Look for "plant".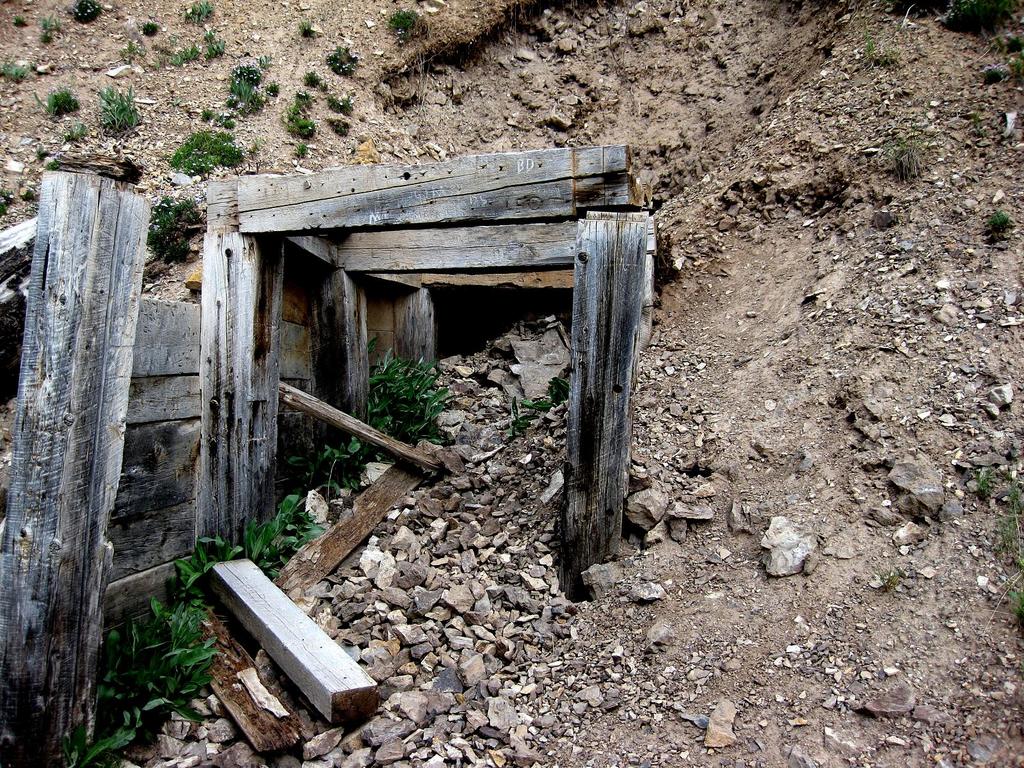
Found: (left=296, top=19, right=309, bottom=38).
